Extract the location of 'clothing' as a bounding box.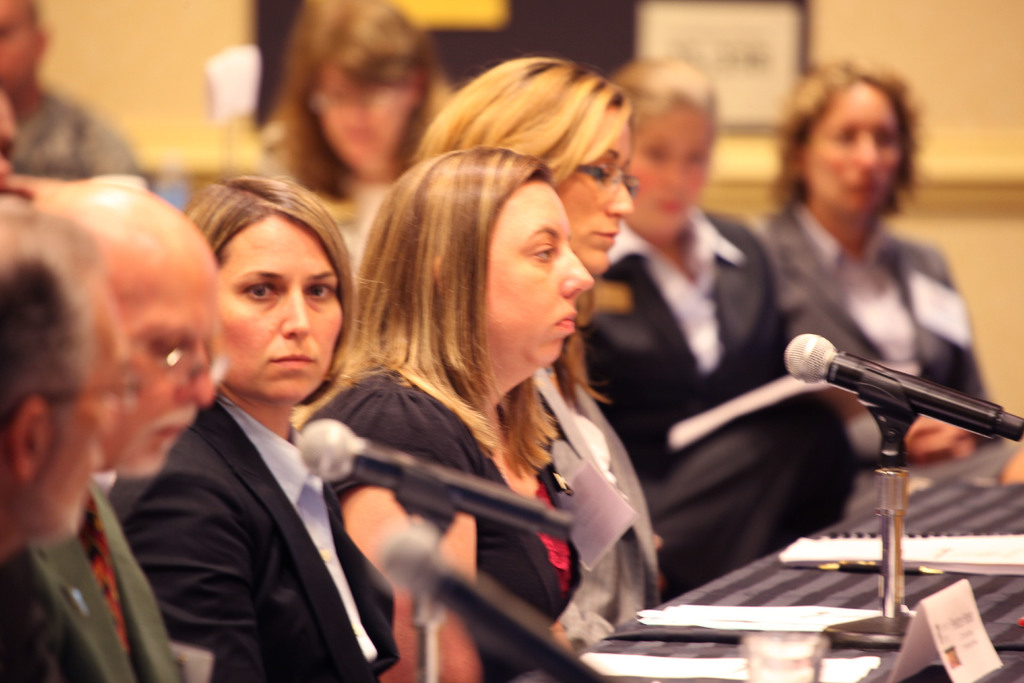
box(2, 88, 149, 181).
